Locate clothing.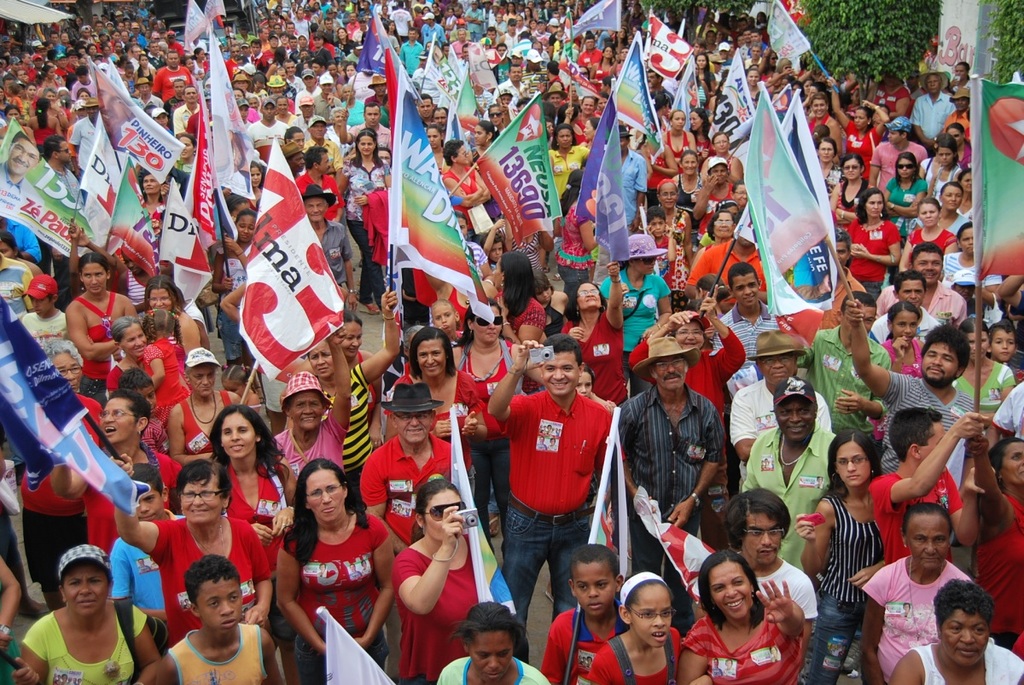
Bounding box: region(607, 378, 715, 508).
